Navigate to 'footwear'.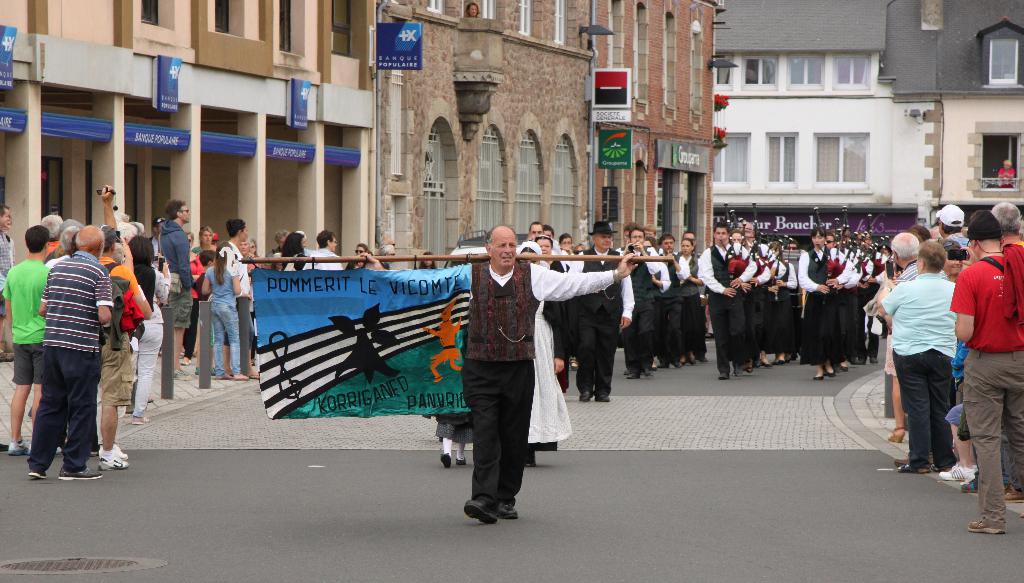
Navigation target: pyautogui.locateOnScreen(499, 504, 519, 522).
